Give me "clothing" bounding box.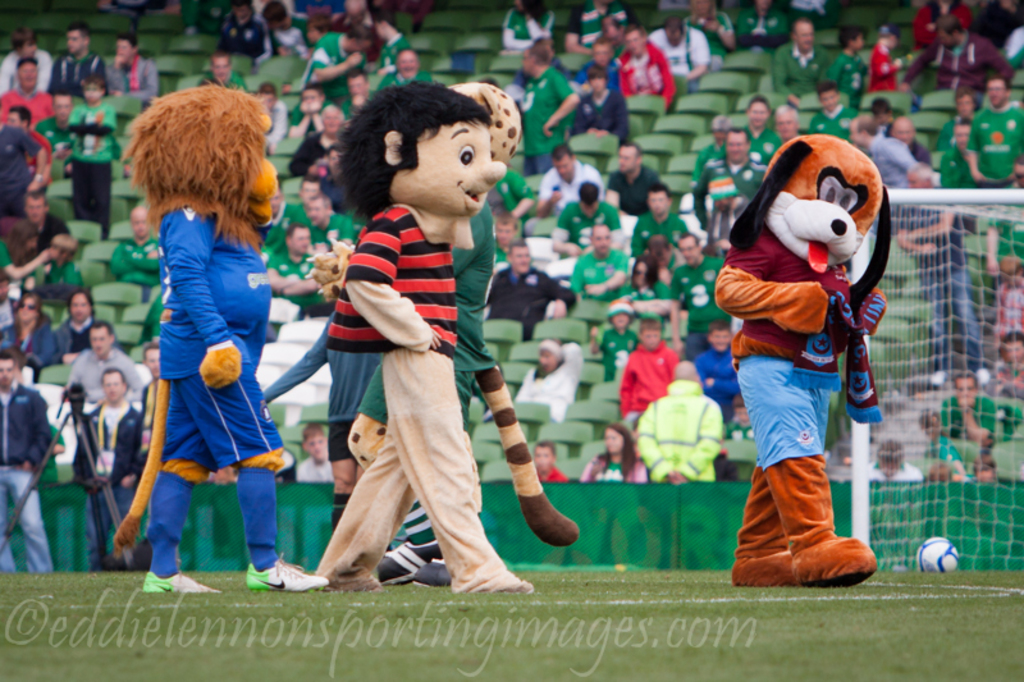
pyautogui.locateOnScreen(540, 164, 600, 212).
